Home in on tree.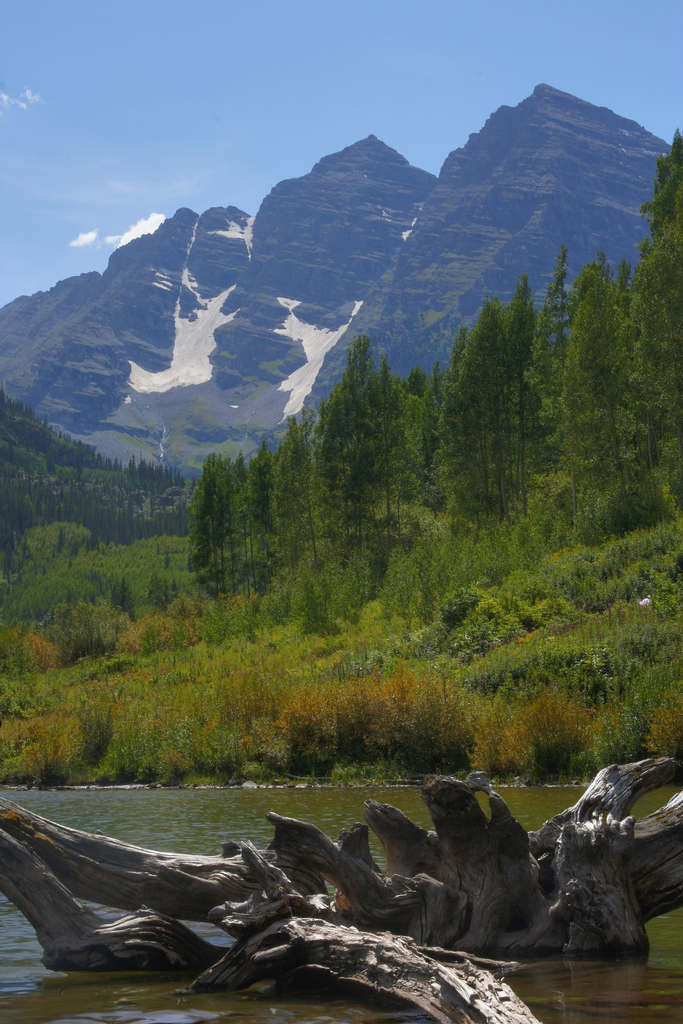
Homed in at <region>506, 273, 556, 497</region>.
